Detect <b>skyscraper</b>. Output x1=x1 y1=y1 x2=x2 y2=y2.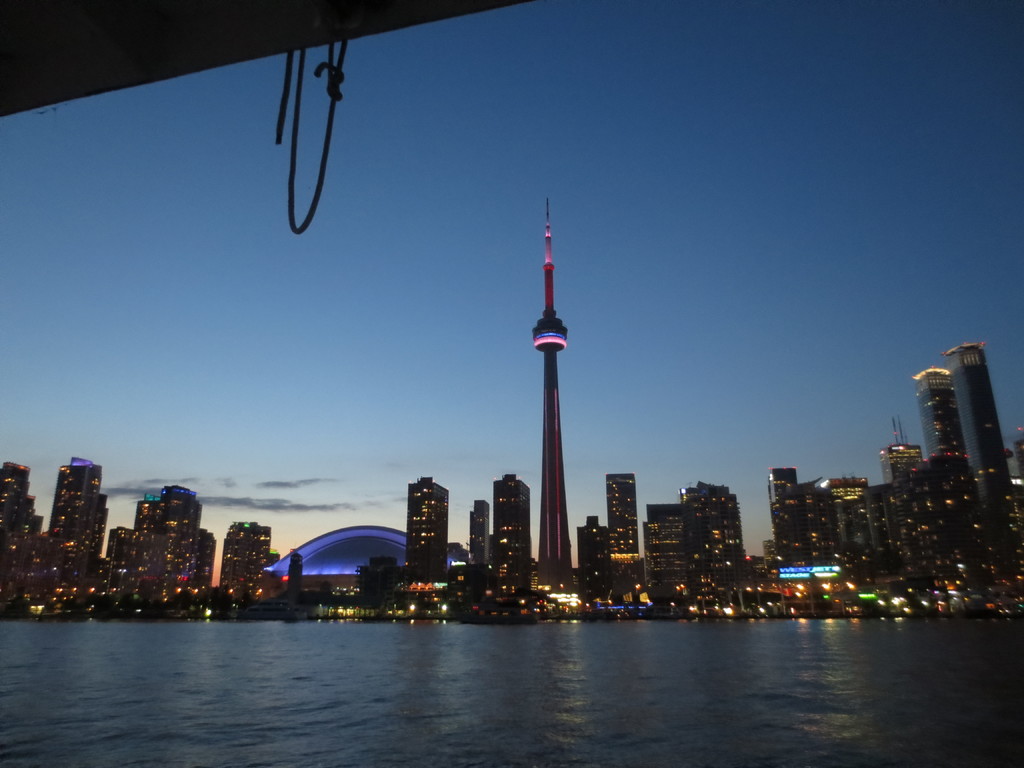
x1=600 y1=475 x2=637 y2=574.
